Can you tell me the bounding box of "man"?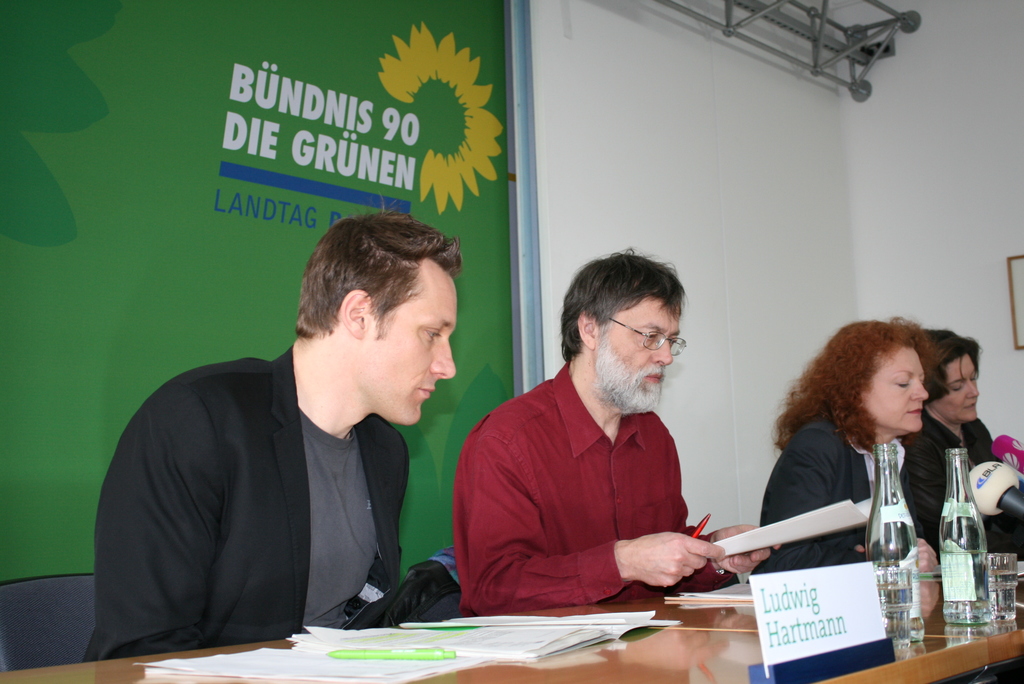
crop(452, 247, 785, 617).
